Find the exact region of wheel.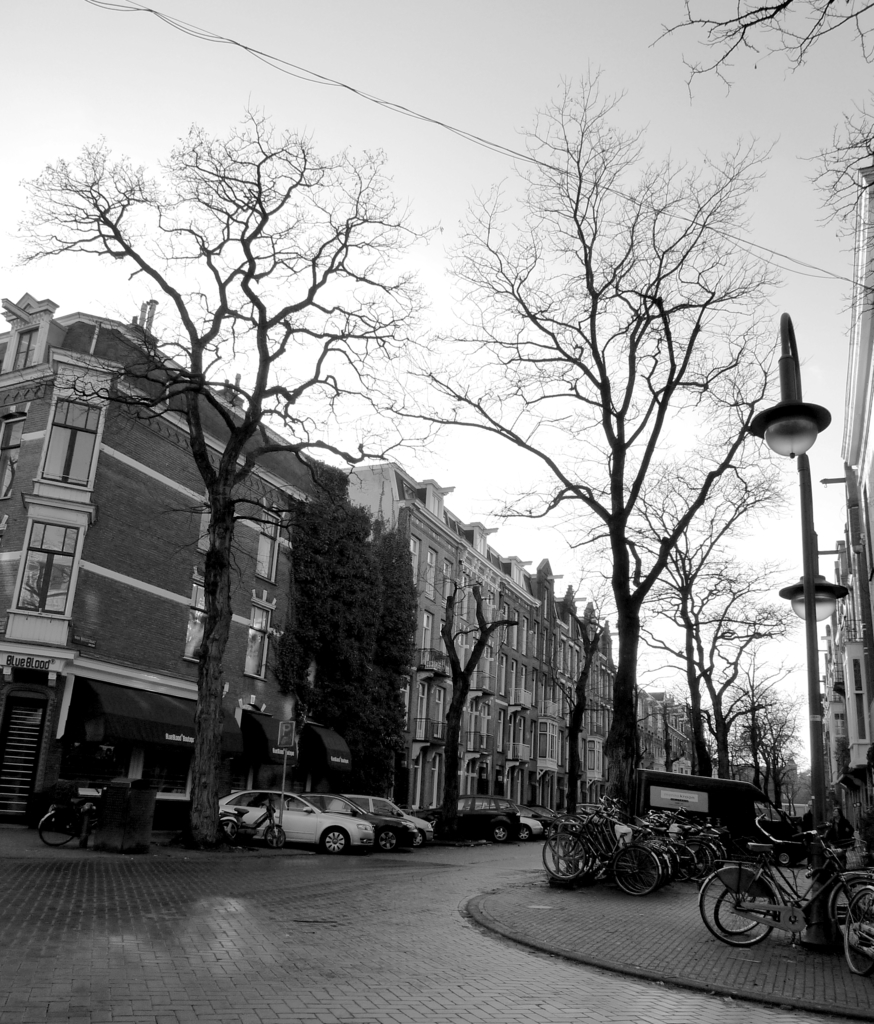
Exact region: left=543, top=826, right=557, bottom=840.
